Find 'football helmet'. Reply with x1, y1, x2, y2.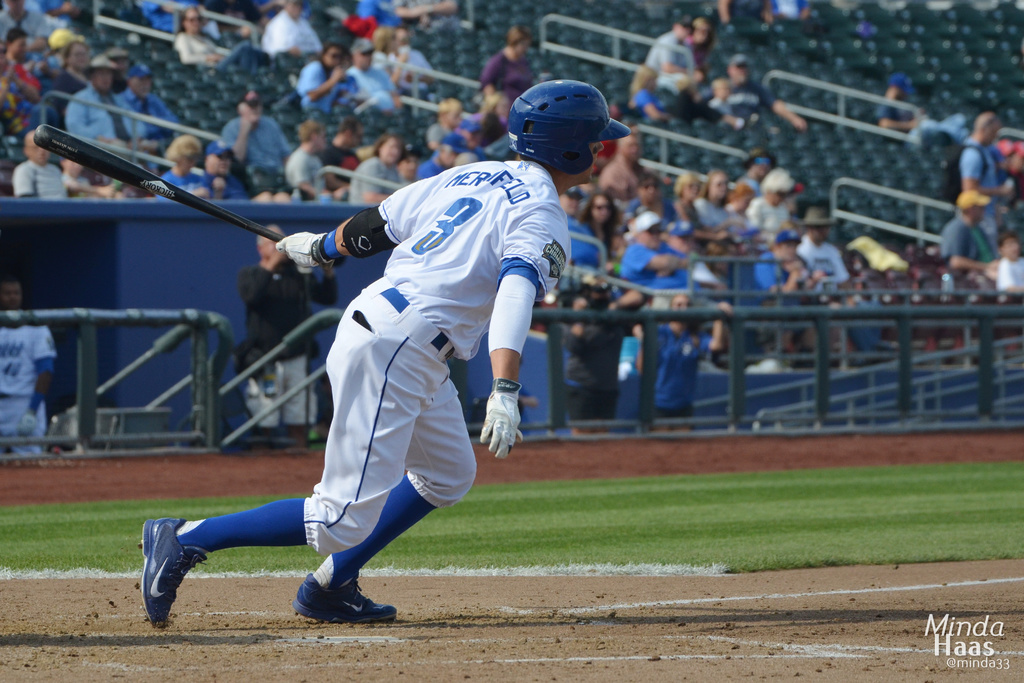
511, 71, 622, 194.
